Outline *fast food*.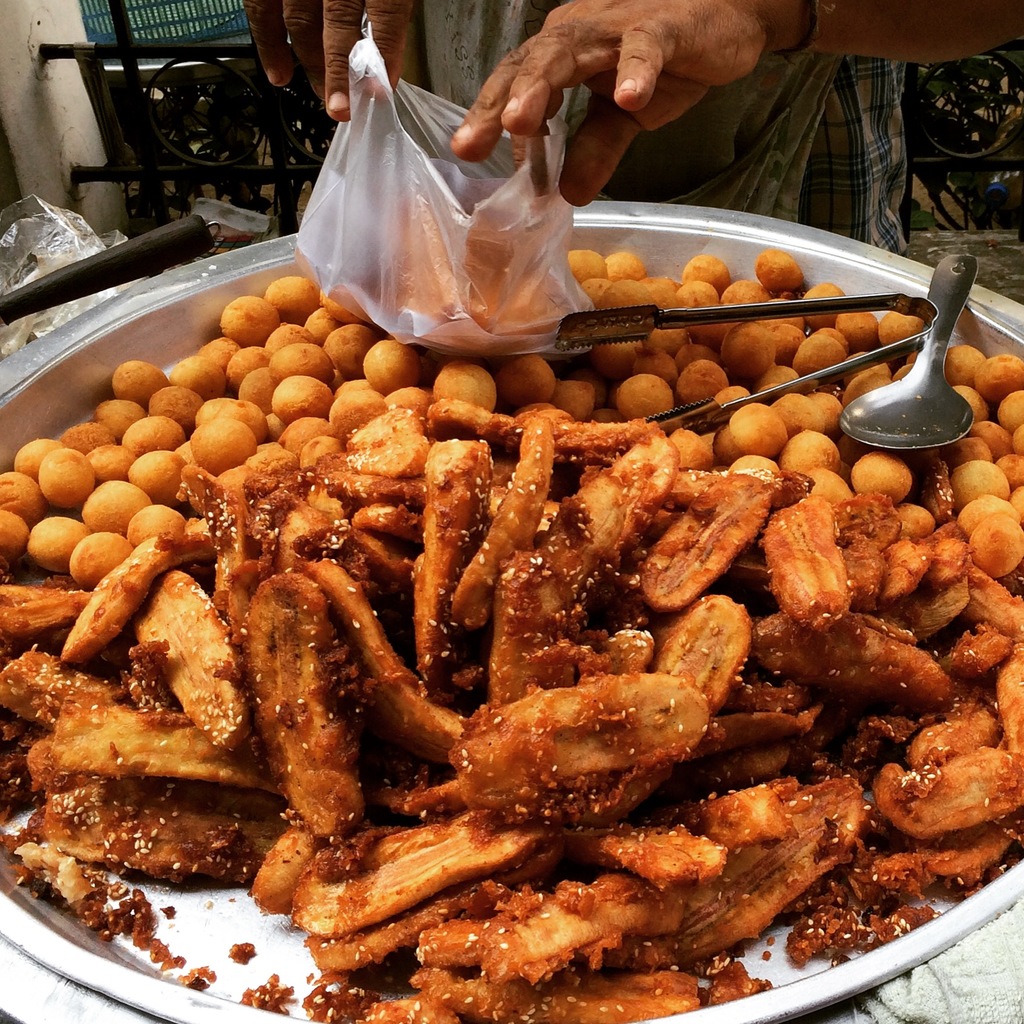
Outline: box(35, 444, 95, 507).
